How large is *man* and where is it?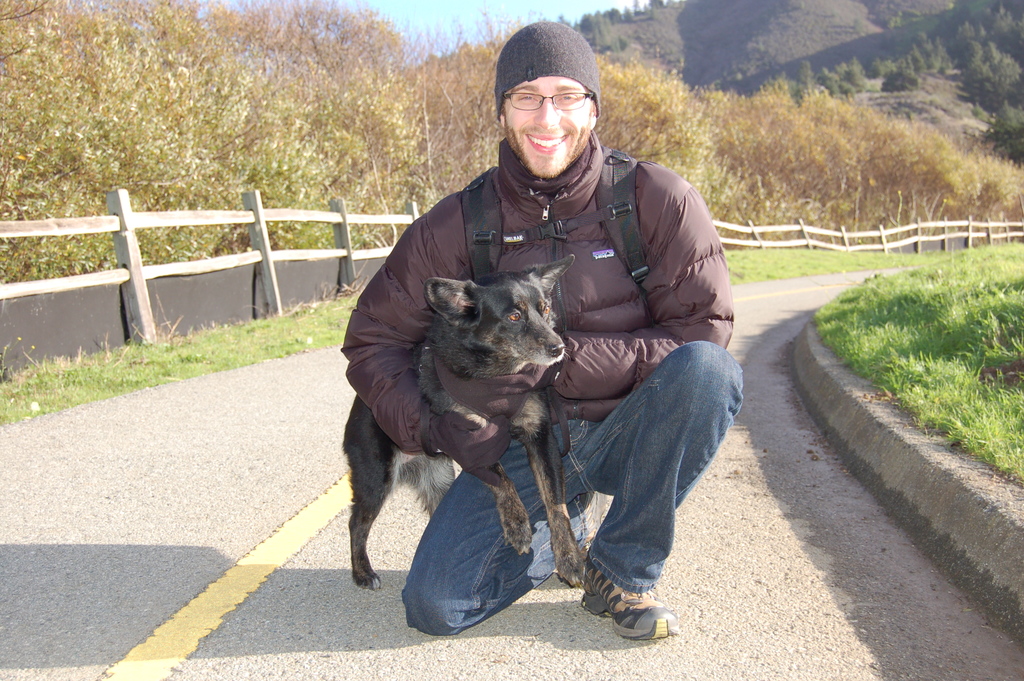
Bounding box: x1=355 y1=78 x2=735 y2=625.
